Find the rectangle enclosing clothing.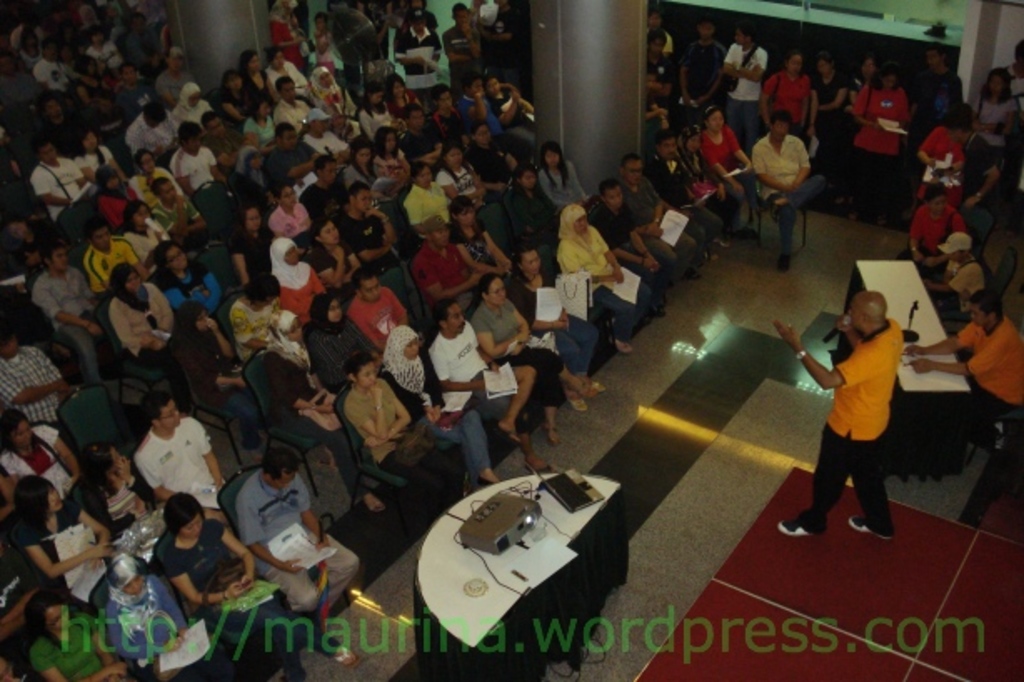
(690, 40, 724, 83).
